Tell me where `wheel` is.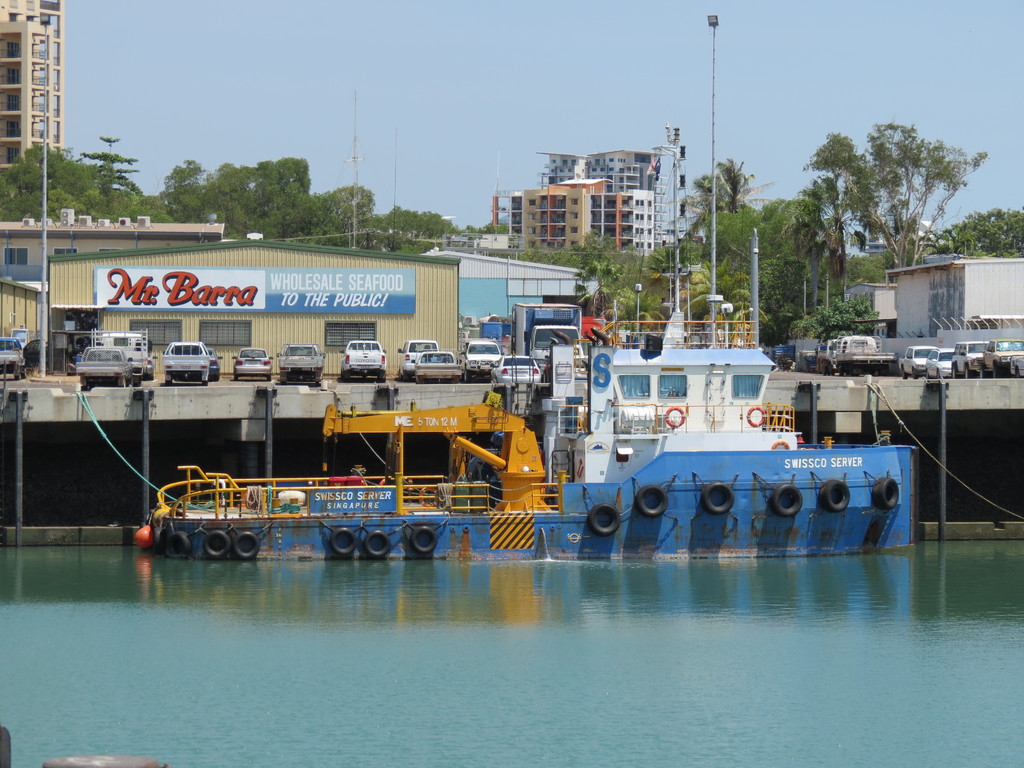
`wheel` is at Rect(948, 365, 956, 378).
